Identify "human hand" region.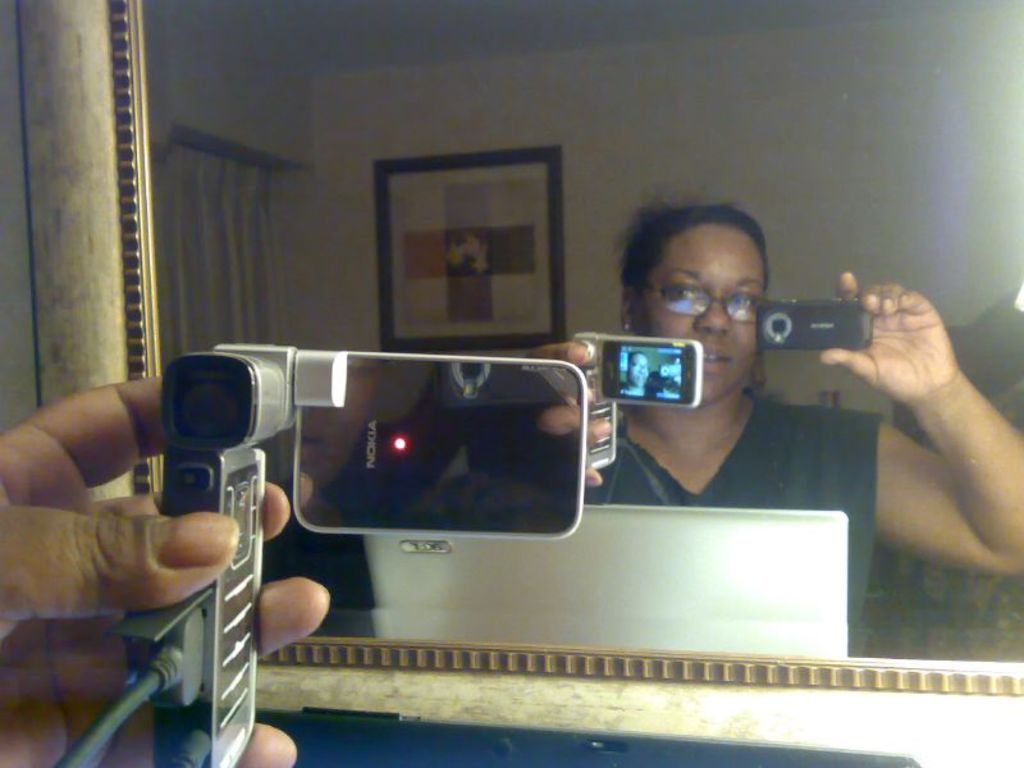
Region: [0,372,334,767].
